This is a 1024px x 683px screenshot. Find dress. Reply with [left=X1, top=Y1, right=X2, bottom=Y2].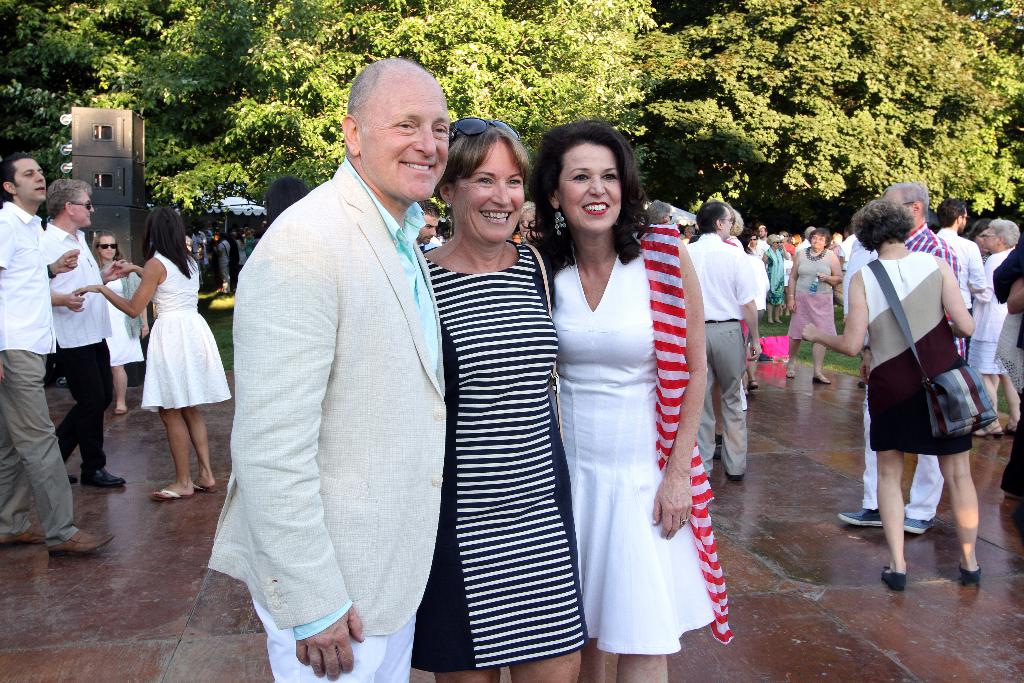
[left=408, top=240, right=588, bottom=670].
